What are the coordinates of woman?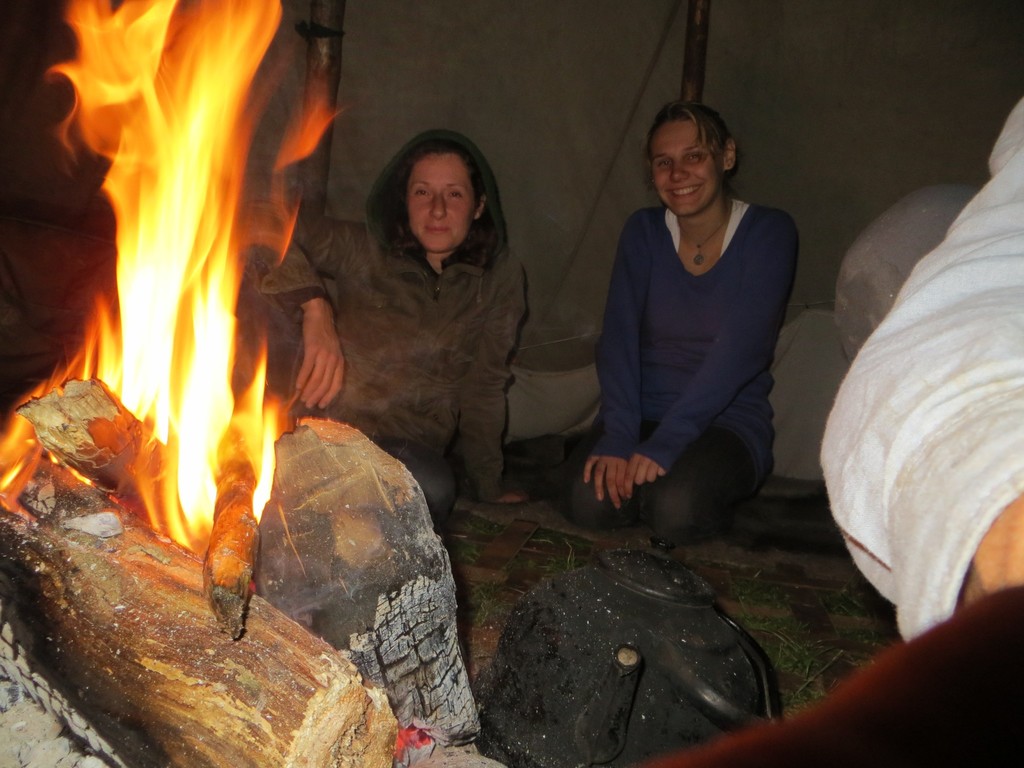
Rect(579, 89, 813, 569).
